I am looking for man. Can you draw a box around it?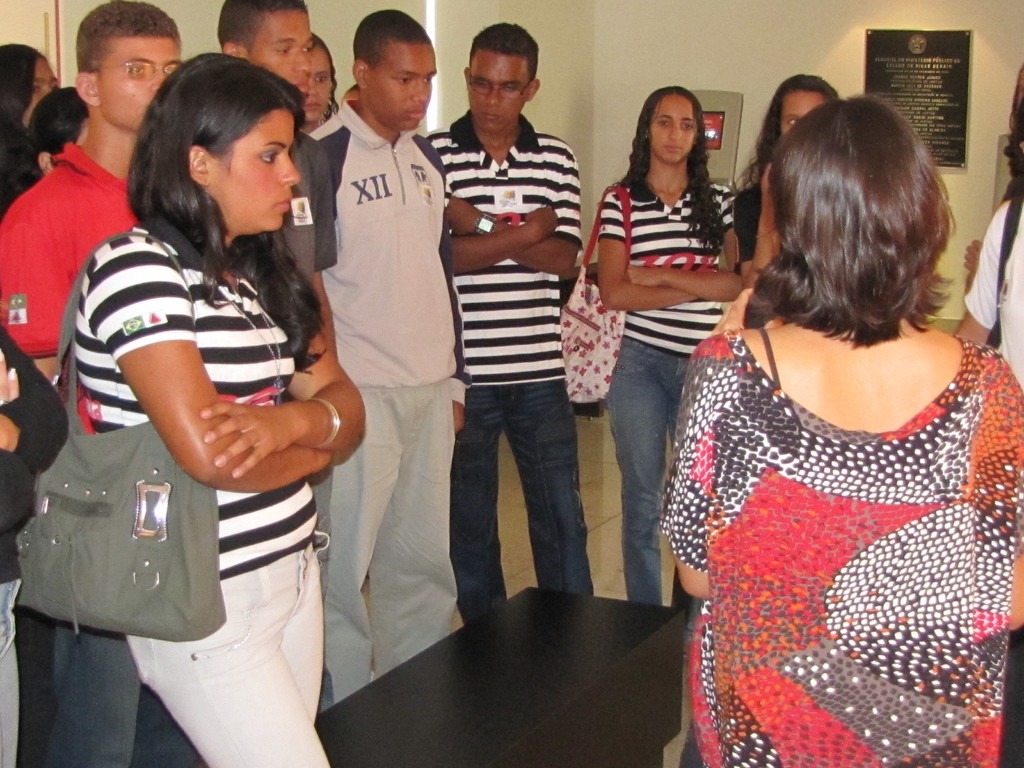
Sure, the bounding box is detection(310, 11, 472, 713).
